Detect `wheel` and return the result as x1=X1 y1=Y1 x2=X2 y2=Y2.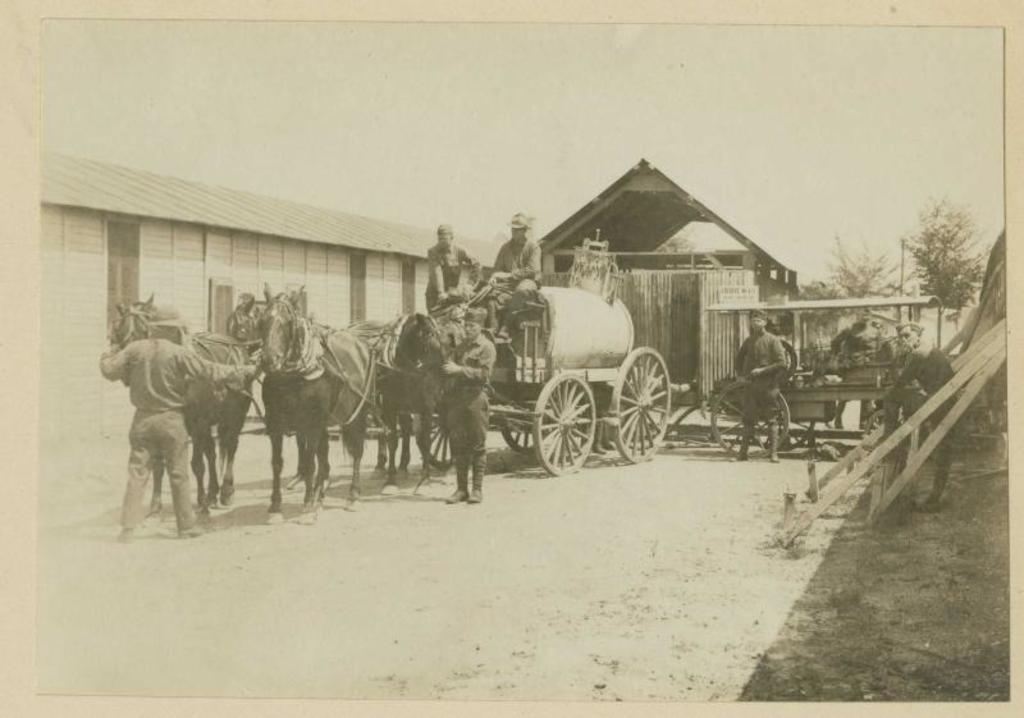
x1=531 y1=374 x2=595 y2=475.
